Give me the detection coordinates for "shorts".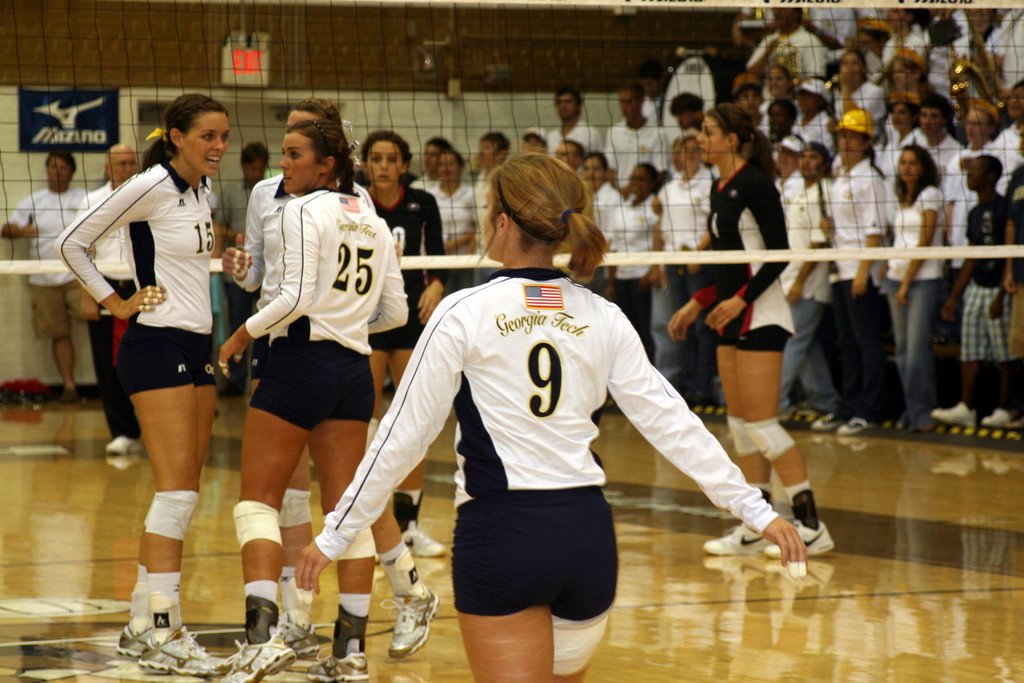
x1=122 y1=331 x2=215 y2=393.
